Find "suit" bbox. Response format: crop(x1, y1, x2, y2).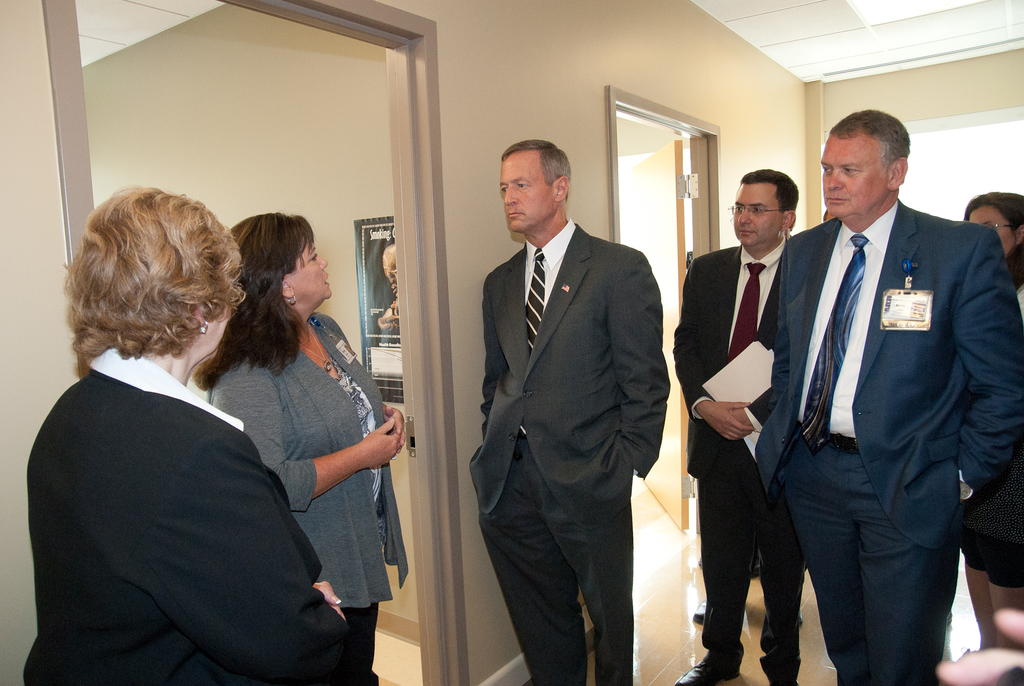
crop(673, 241, 808, 685).
